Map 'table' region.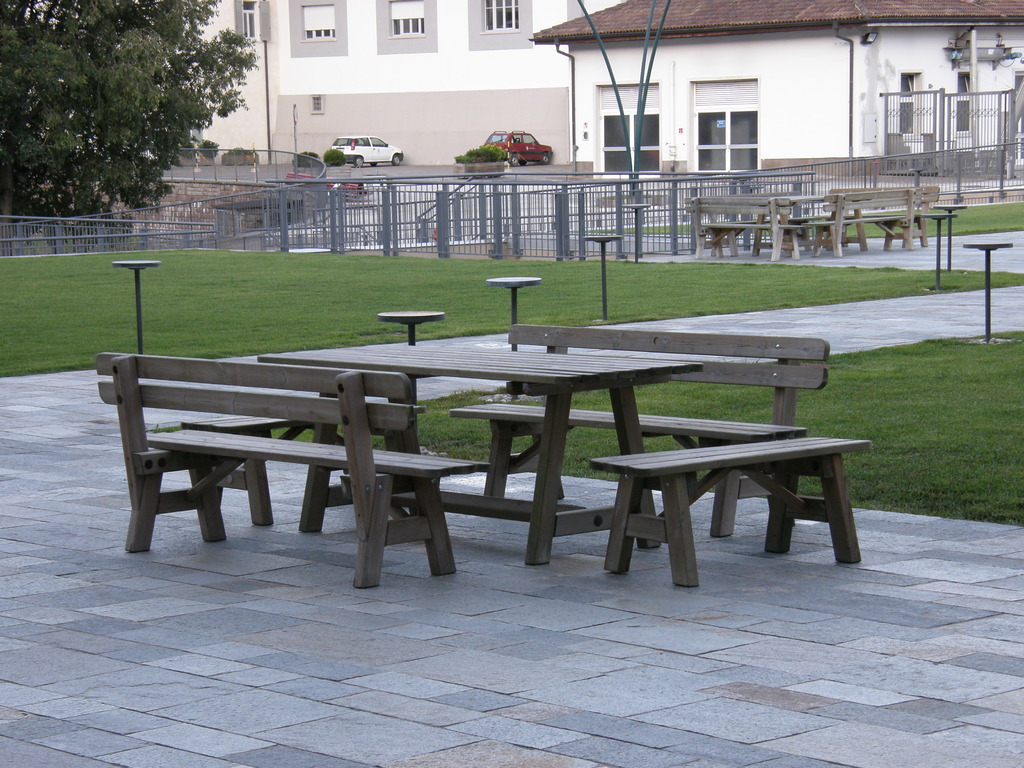
Mapped to 297:323:747:583.
